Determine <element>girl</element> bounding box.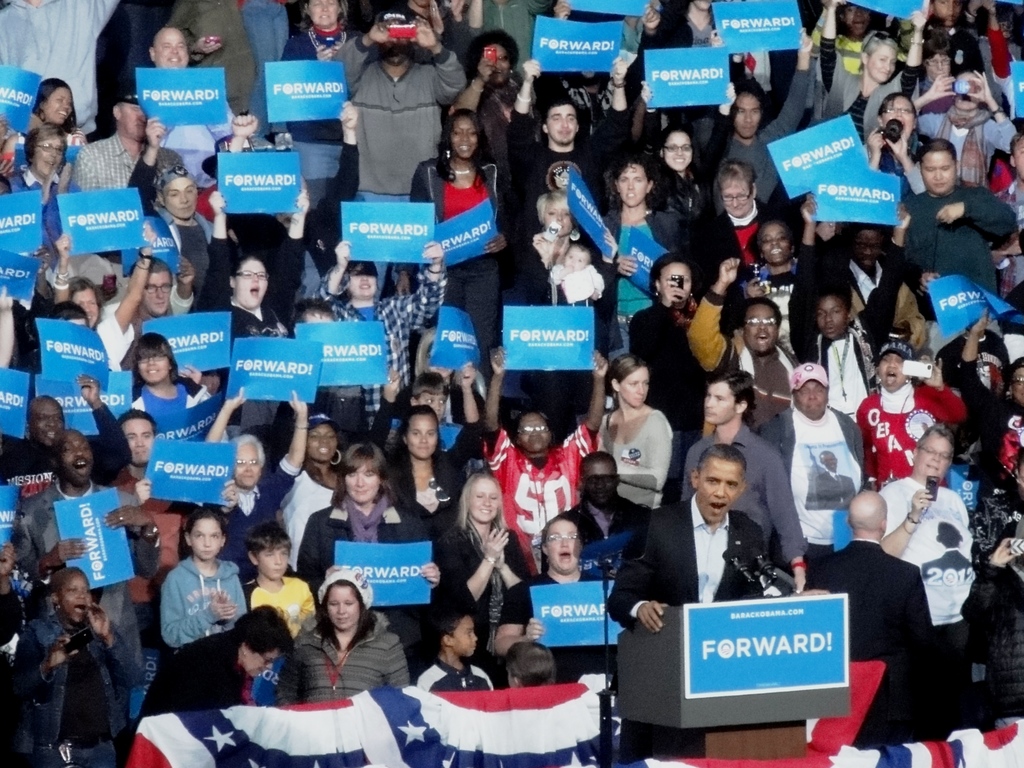
Determined: box(282, 569, 406, 703).
